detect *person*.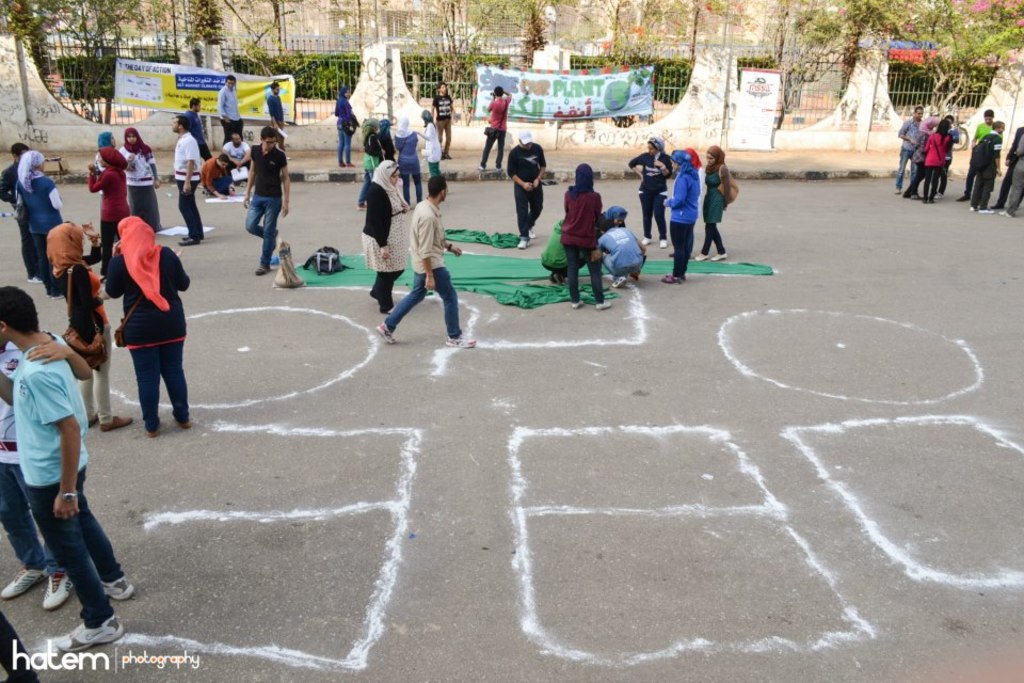
Detected at bbox=(663, 153, 700, 286).
